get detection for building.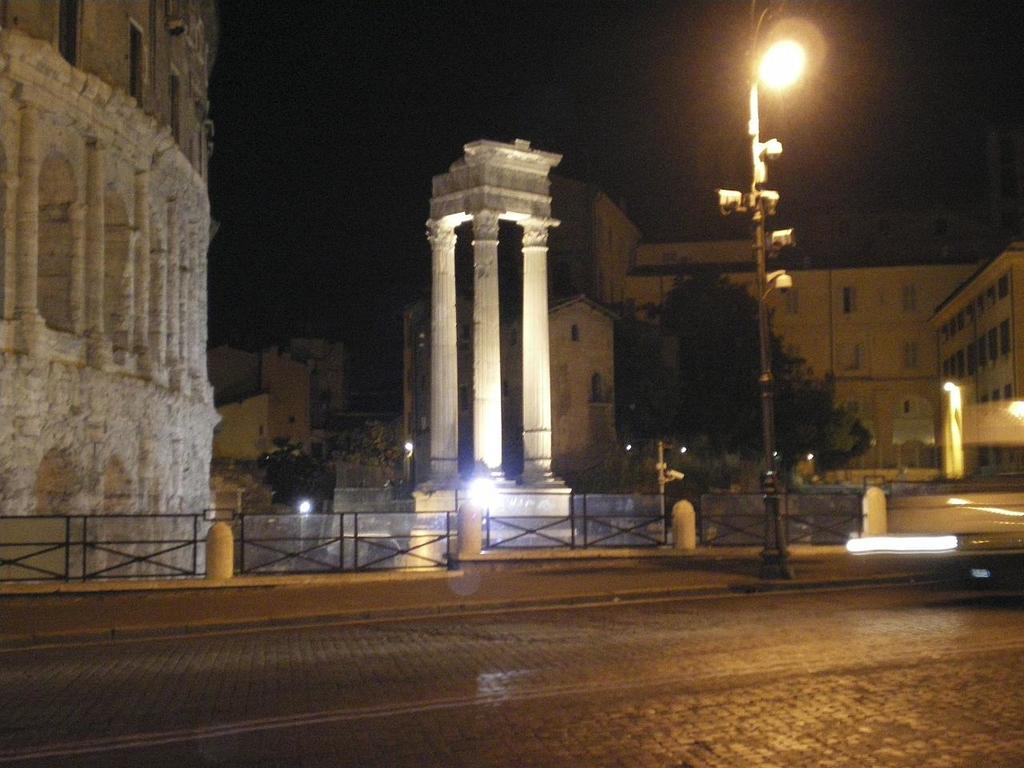
Detection: bbox=[0, 0, 221, 581].
